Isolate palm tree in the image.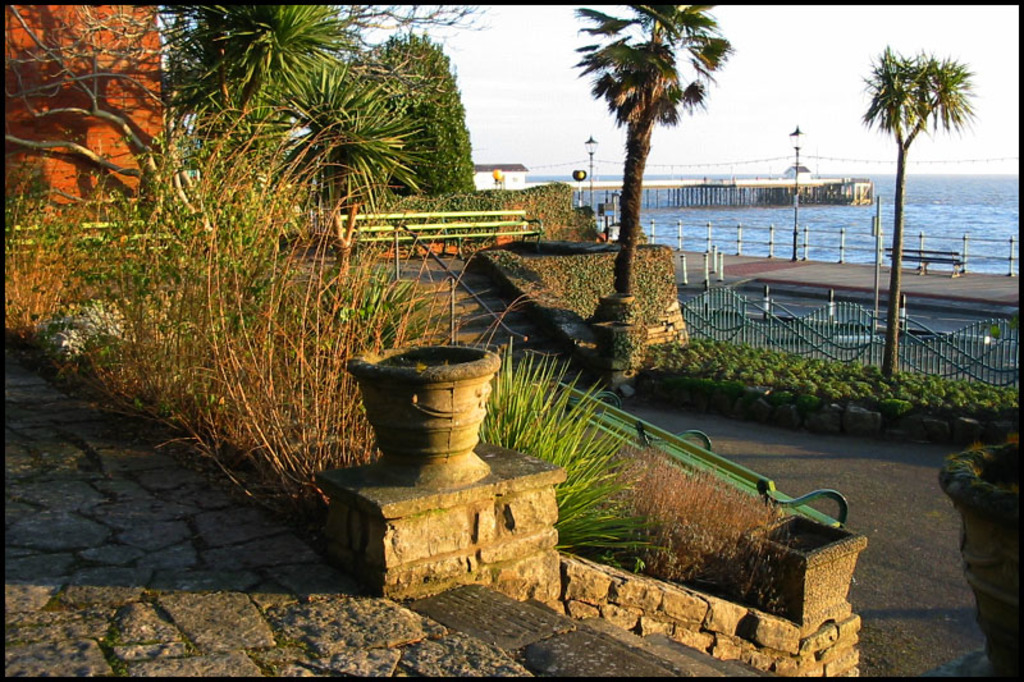
Isolated region: x1=186, y1=0, x2=344, y2=229.
